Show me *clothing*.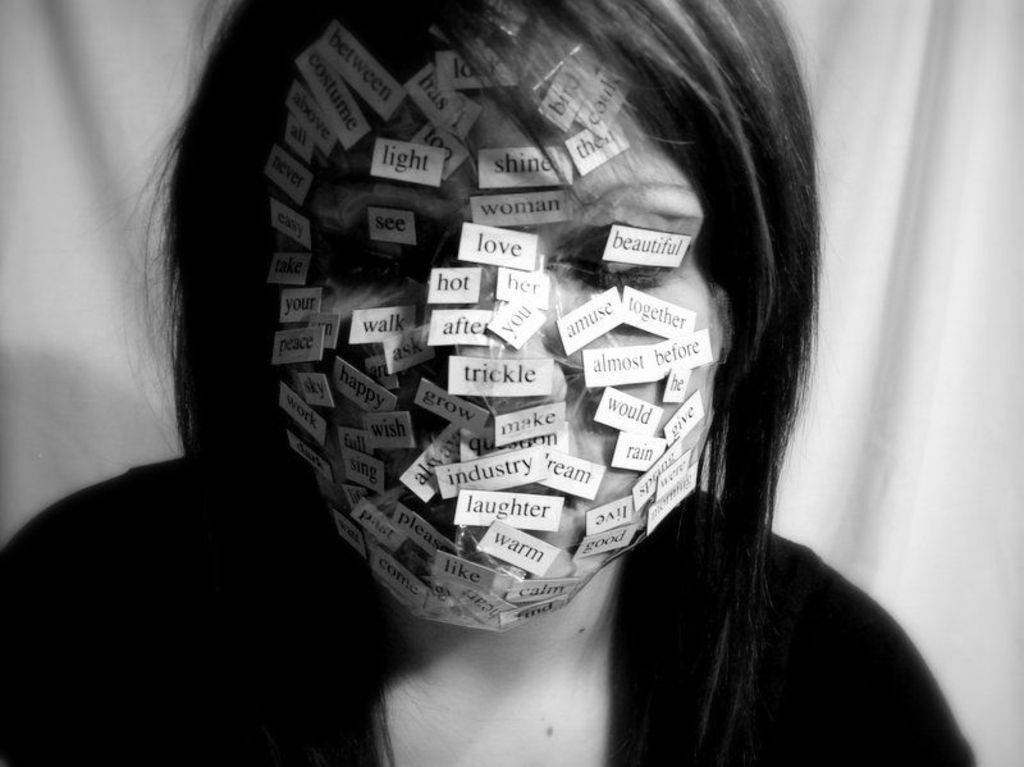
*clothing* is here: <bbox>4, 460, 974, 766</bbox>.
